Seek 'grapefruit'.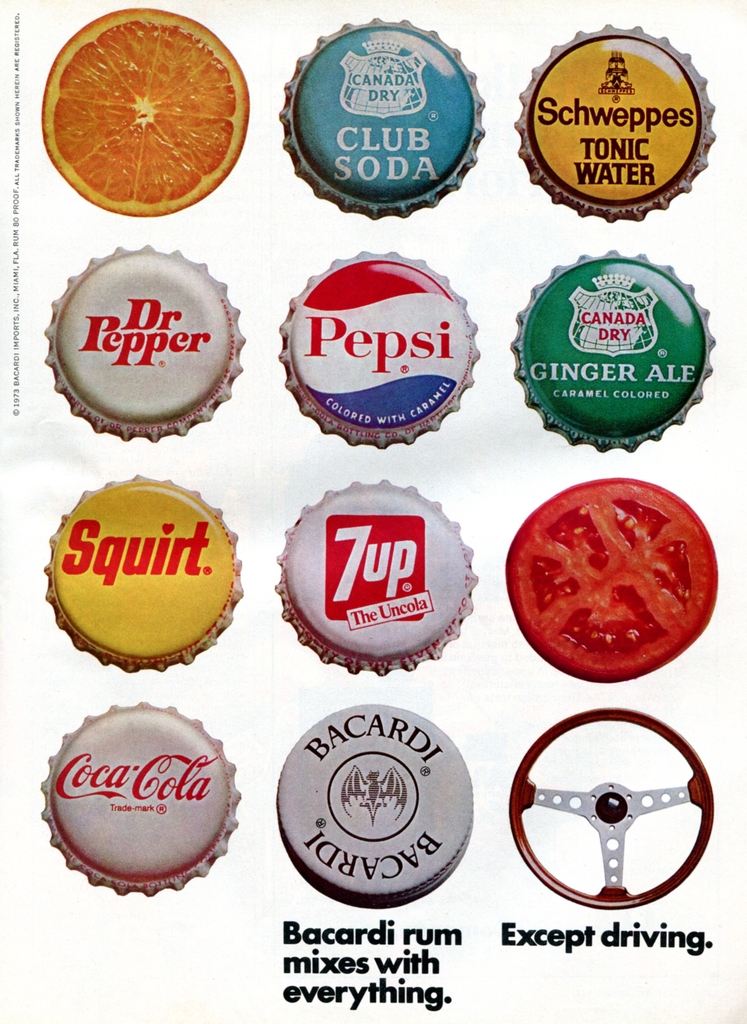
<bbox>38, 6, 252, 219</bbox>.
